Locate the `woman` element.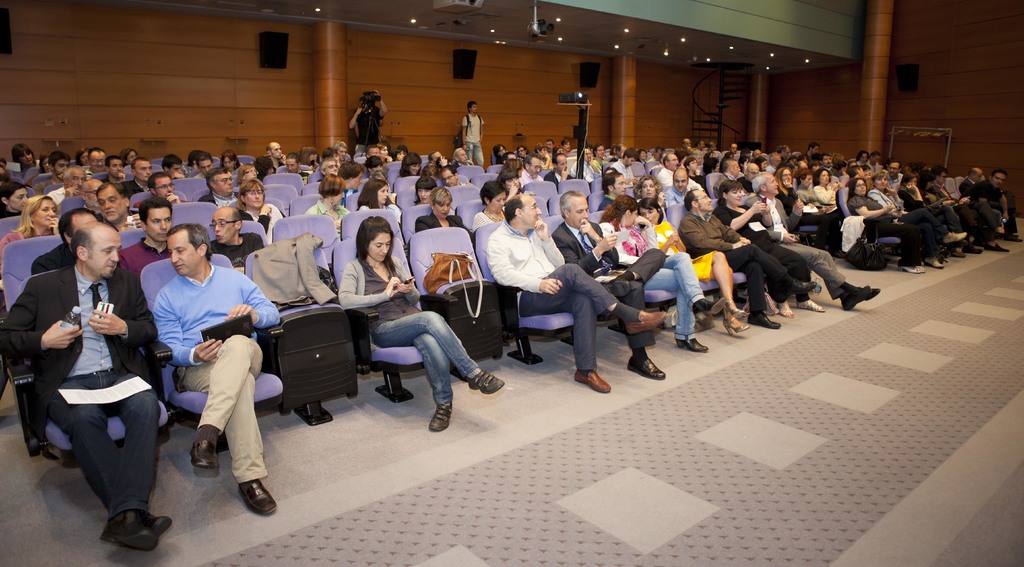
Element bbox: x1=504, y1=159, x2=522, y2=175.
